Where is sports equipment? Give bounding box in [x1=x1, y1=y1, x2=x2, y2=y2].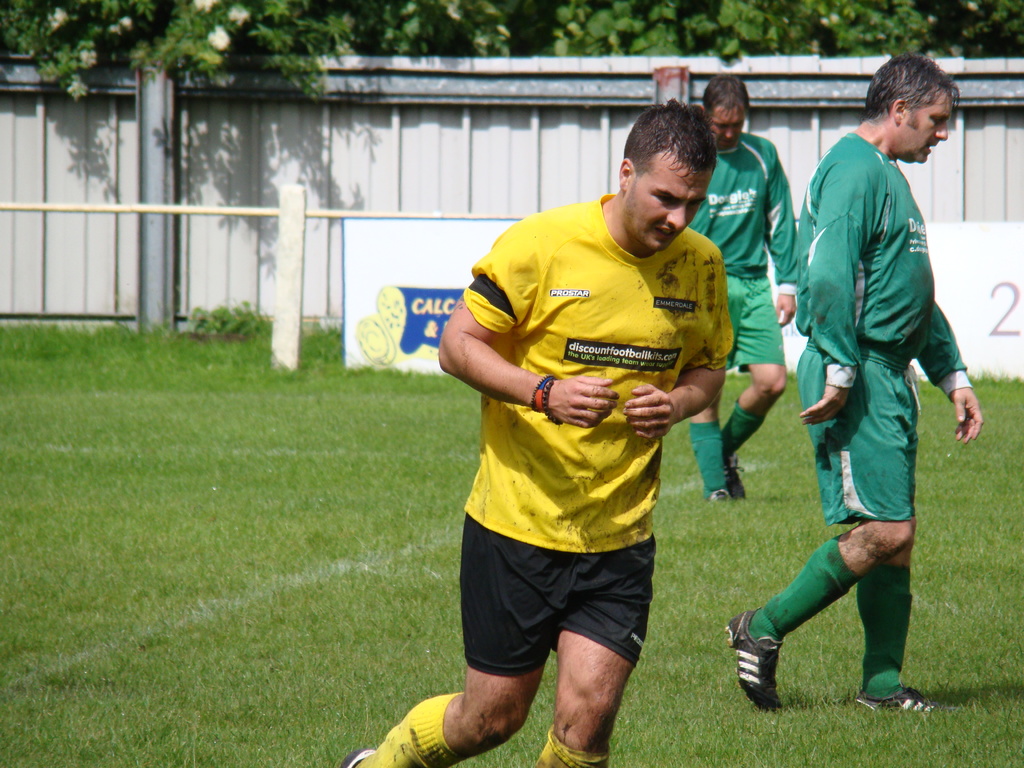
[x1=849, y1=681, x2=943, y2=713].
